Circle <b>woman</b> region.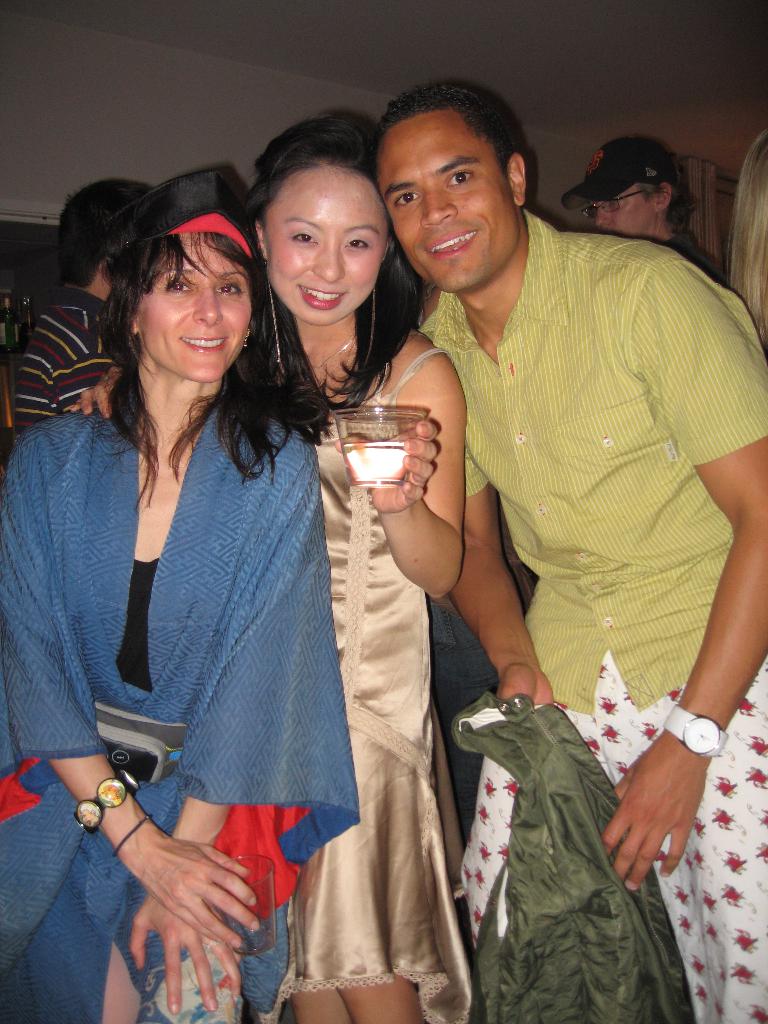
Region: region(733, 128, 767, 357).
